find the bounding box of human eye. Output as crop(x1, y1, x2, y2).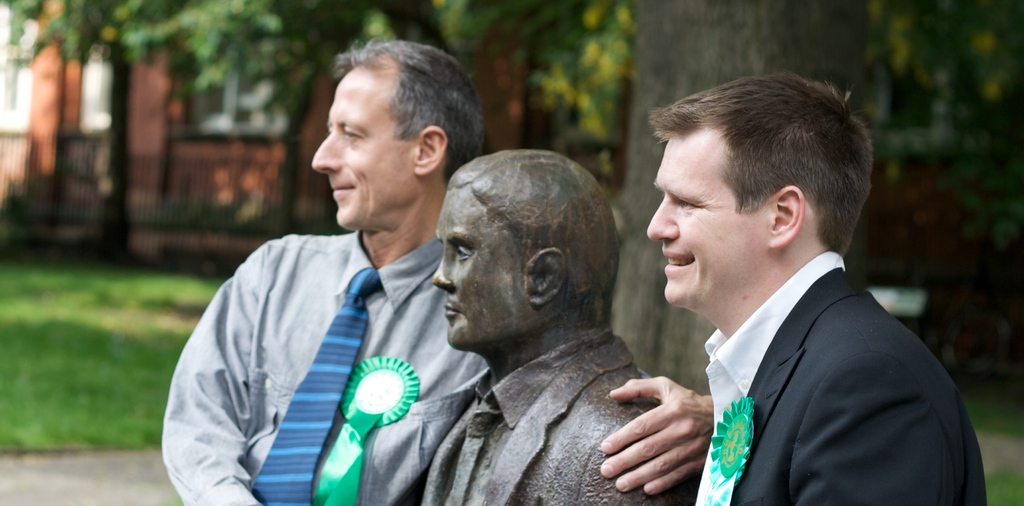
crop(677, 195, 698, 208).
